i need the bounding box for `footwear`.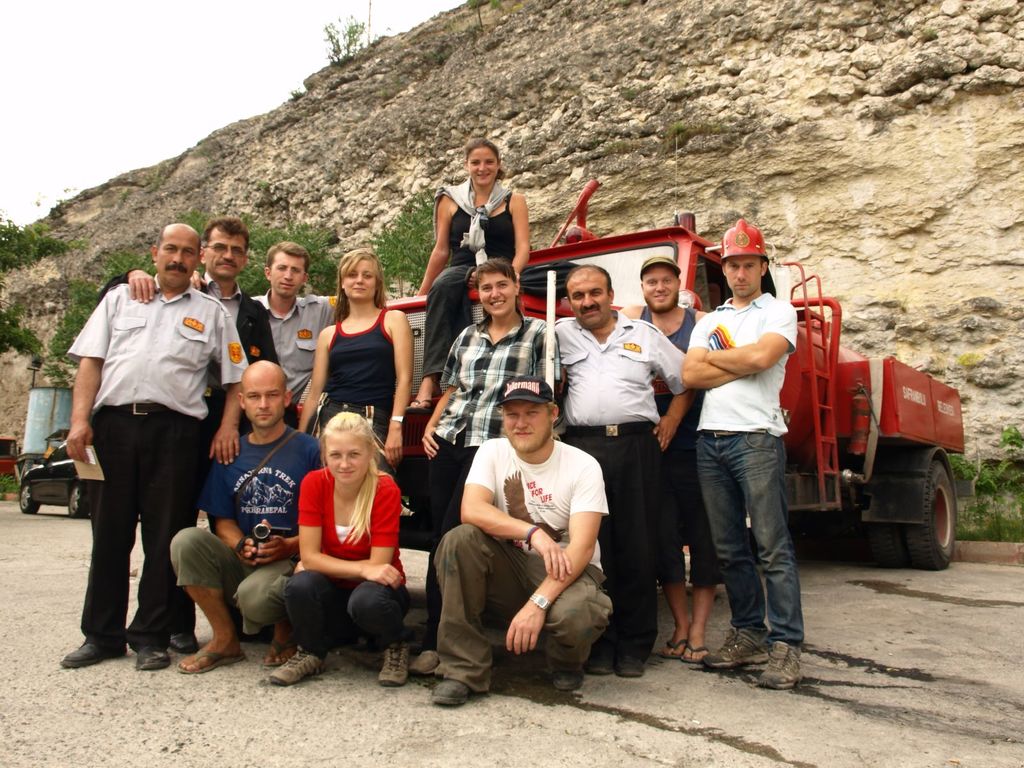
Here it is: select_region(175, 650, 243, 673).
